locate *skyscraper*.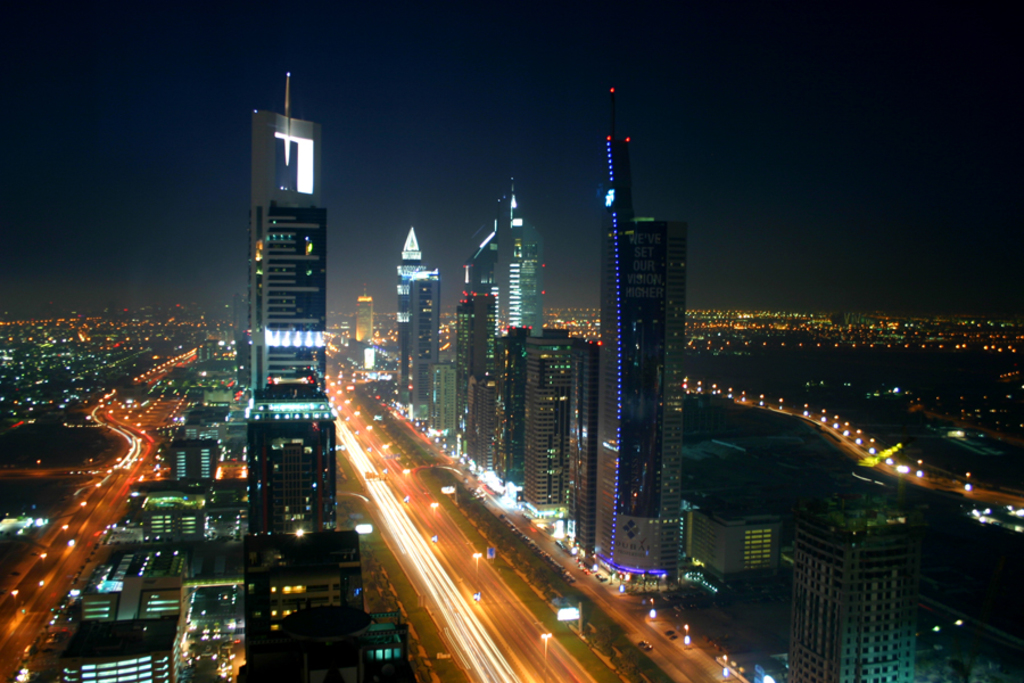
Bounding box: [198,91,344,546].
